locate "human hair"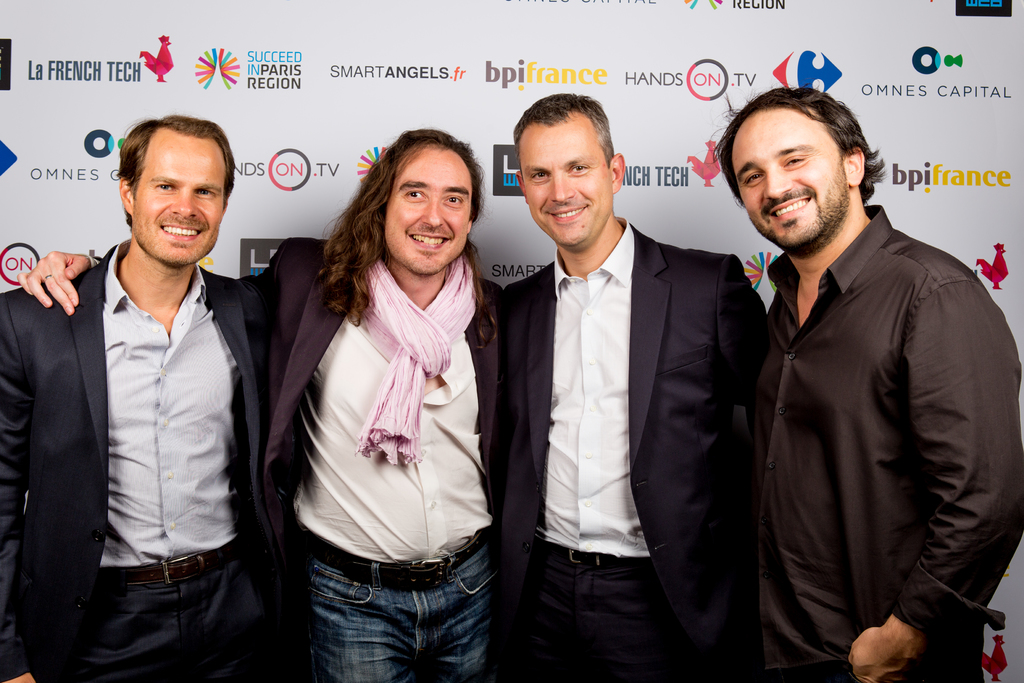
[x1=115, y1=115, x2=236, y2=235]
